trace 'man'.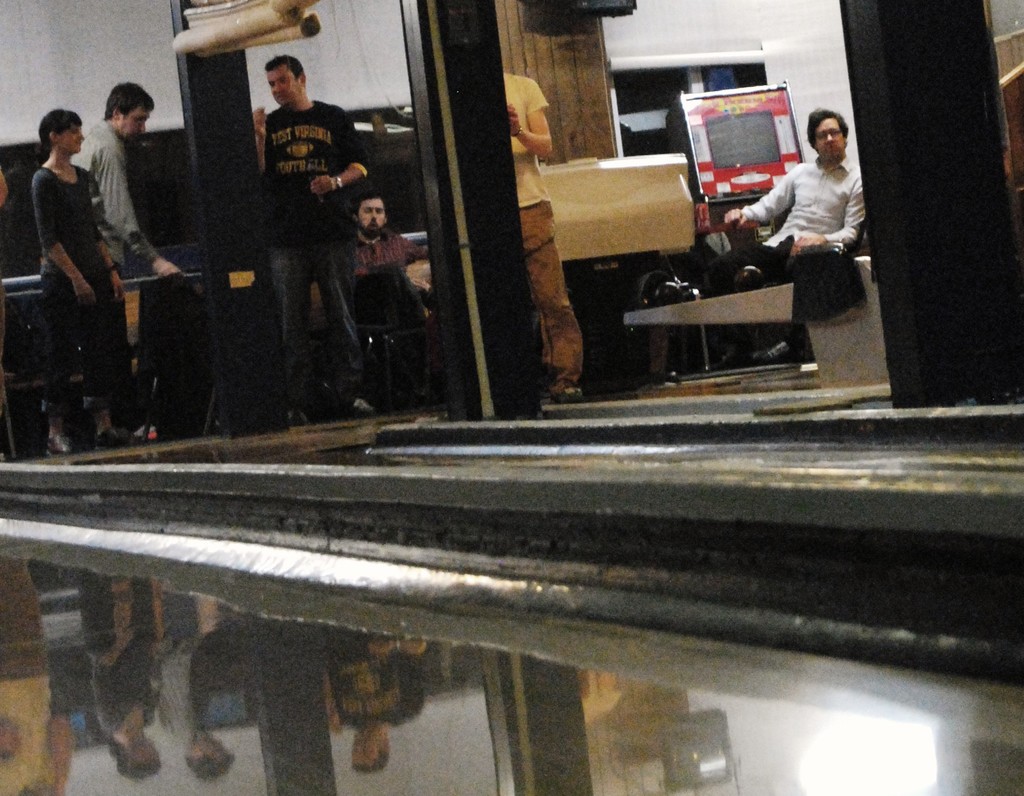
Traced to [left=502, top=68, right=586, bottom=402].
